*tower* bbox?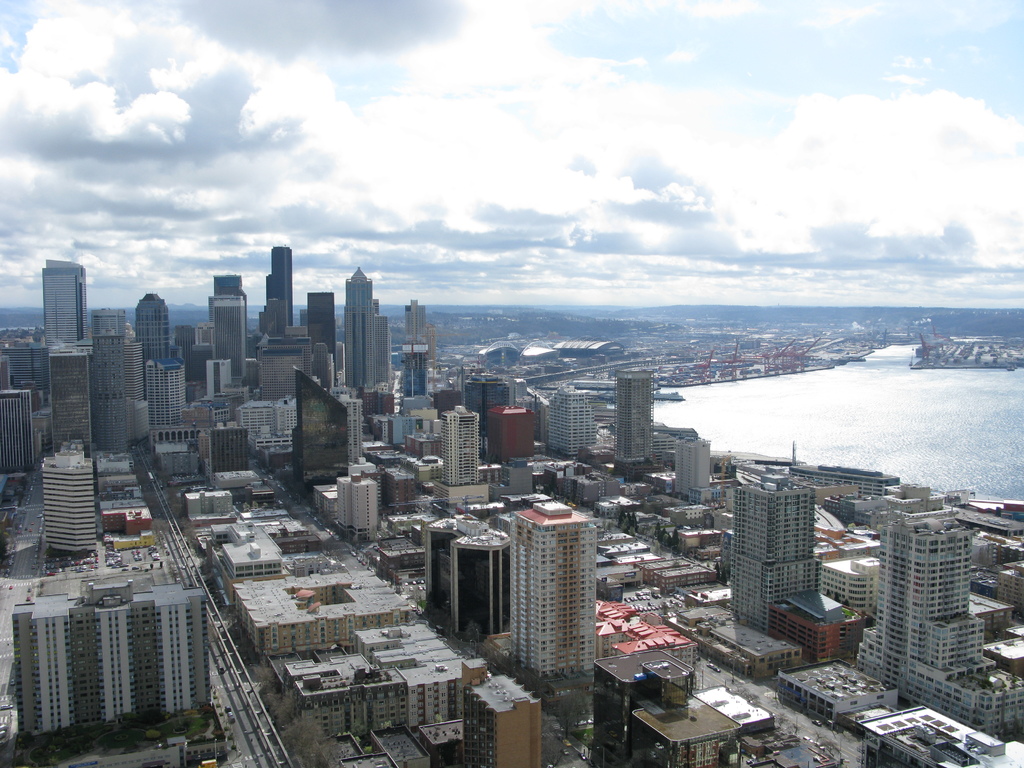
(304,290,348,351)
